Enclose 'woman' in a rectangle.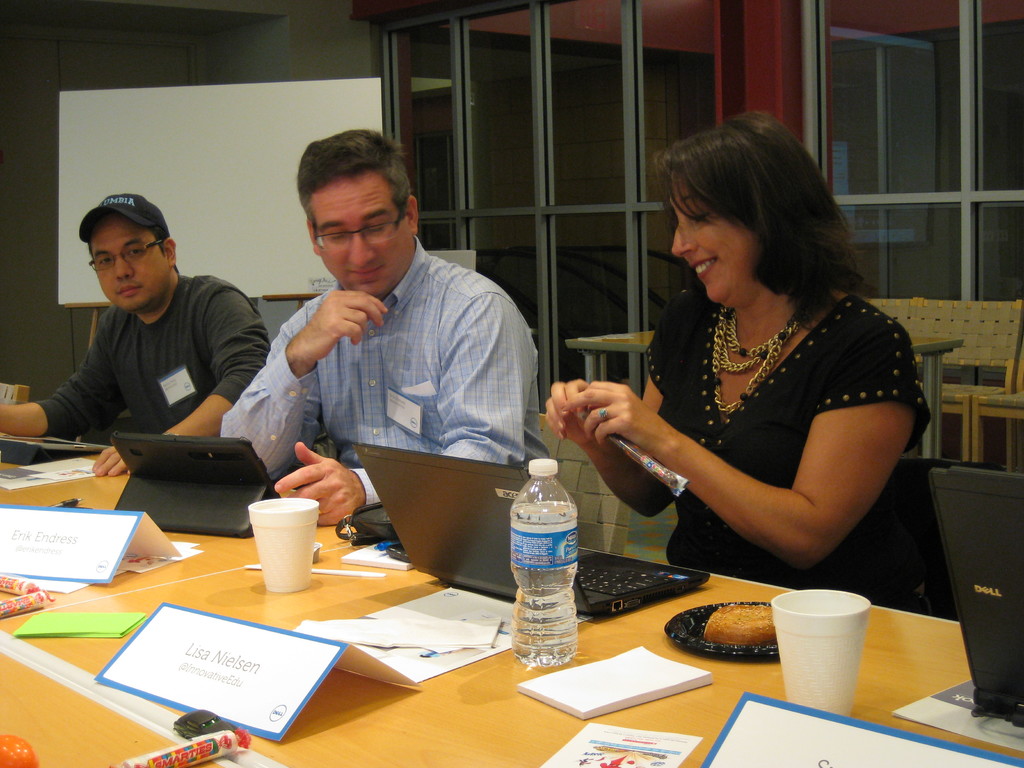
(left=522, top=165, right=927, bottom=611).
